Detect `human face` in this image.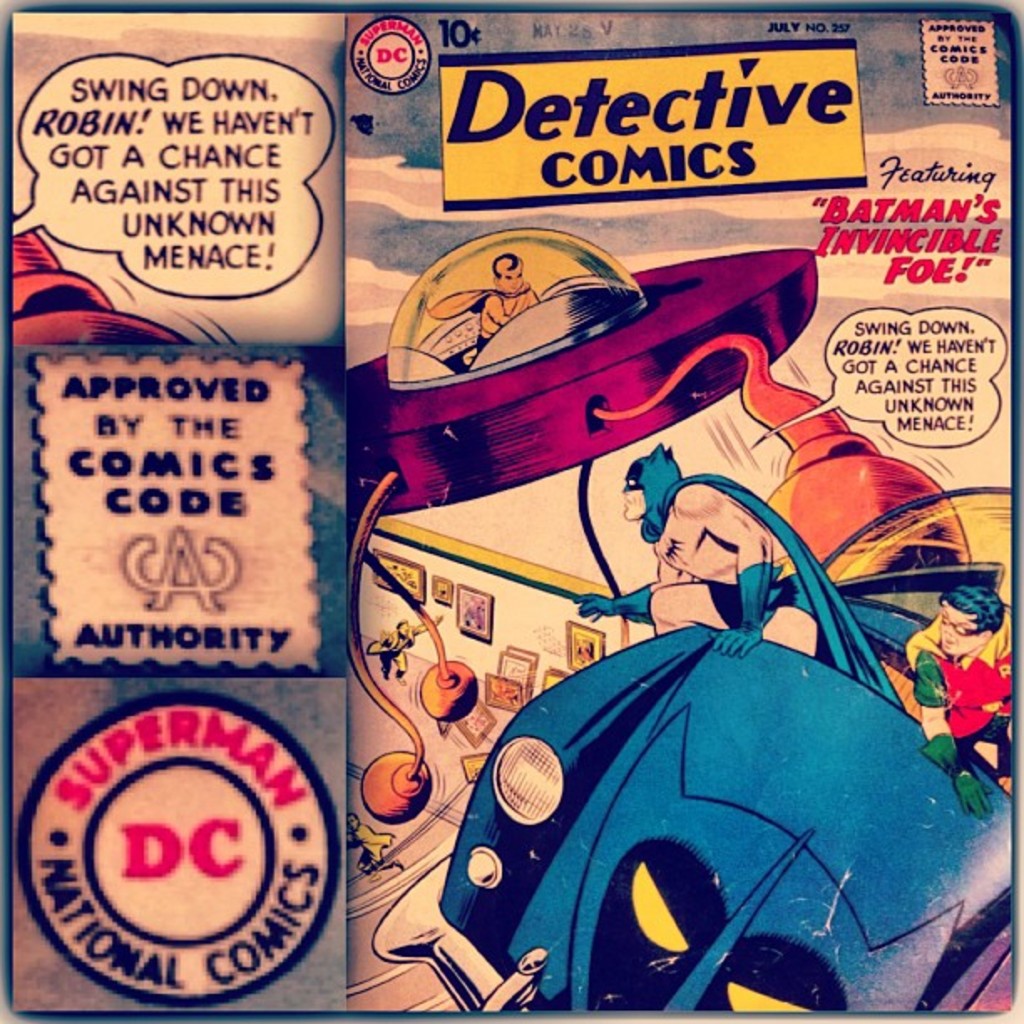
Detection: crop(622, 479, 654, 527).
